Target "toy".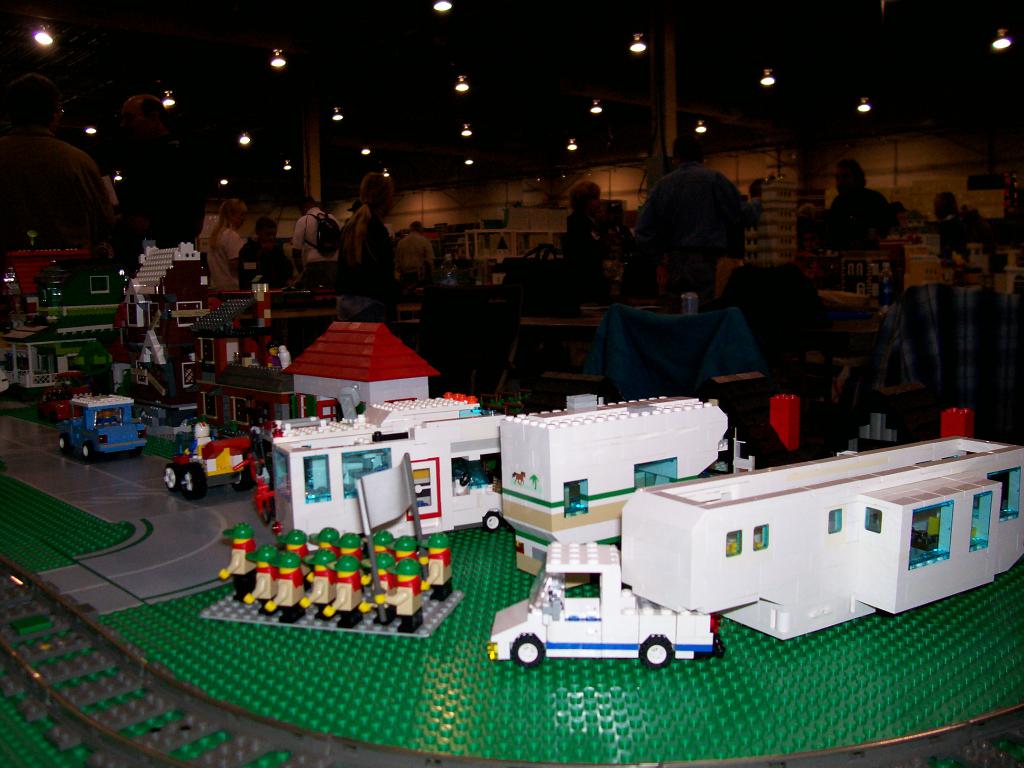
Target region: x1=190, y1=419, x2=221, y2=468.
